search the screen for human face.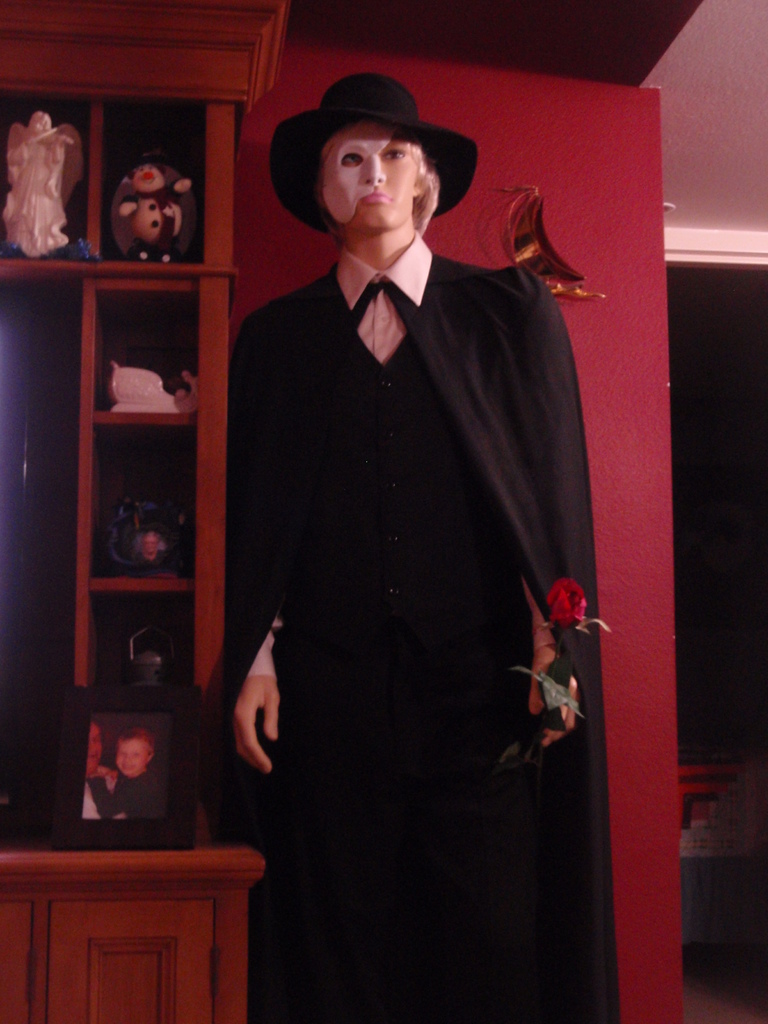
Found at (88,724,102,767).
